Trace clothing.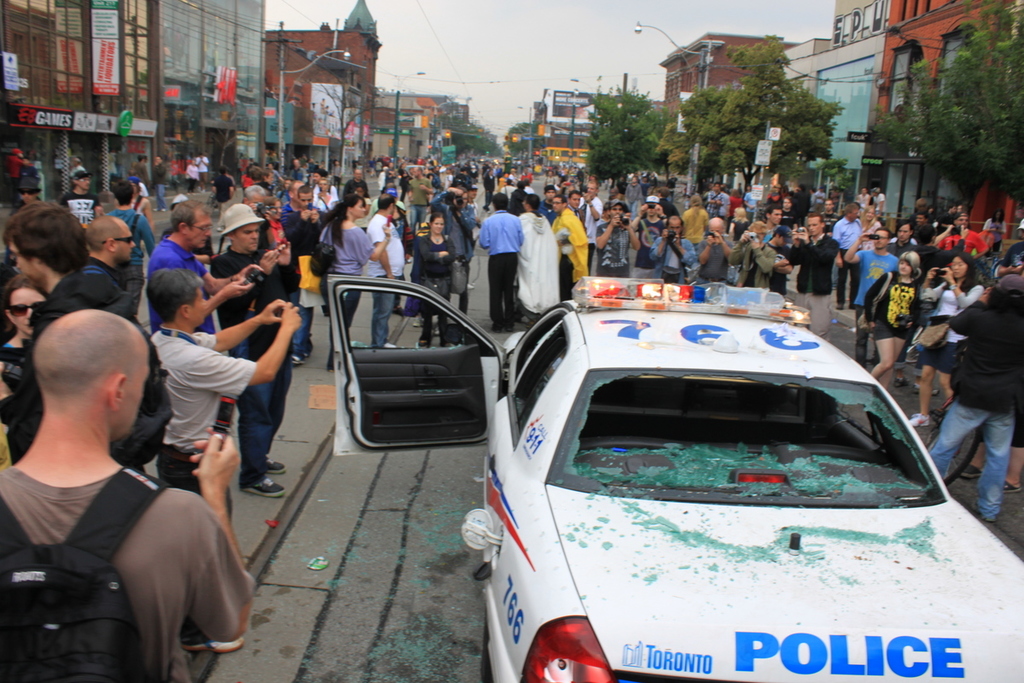
Traced to [x1=515, y1=207, x2=567, y2=319].
